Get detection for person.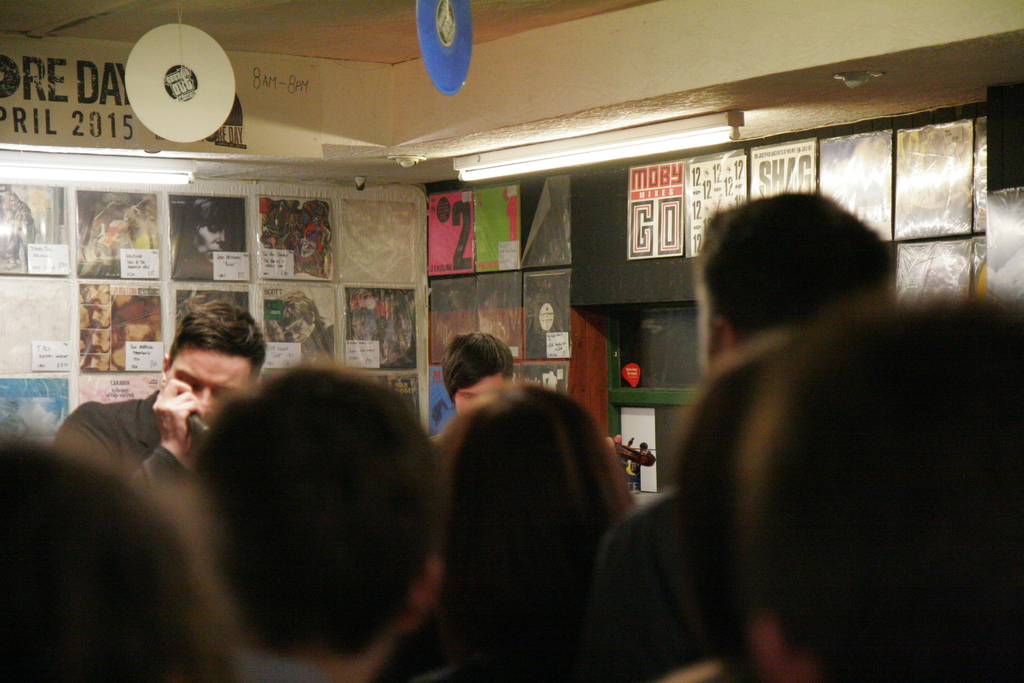
Detection: bbox(51, 292, 269, 486).
